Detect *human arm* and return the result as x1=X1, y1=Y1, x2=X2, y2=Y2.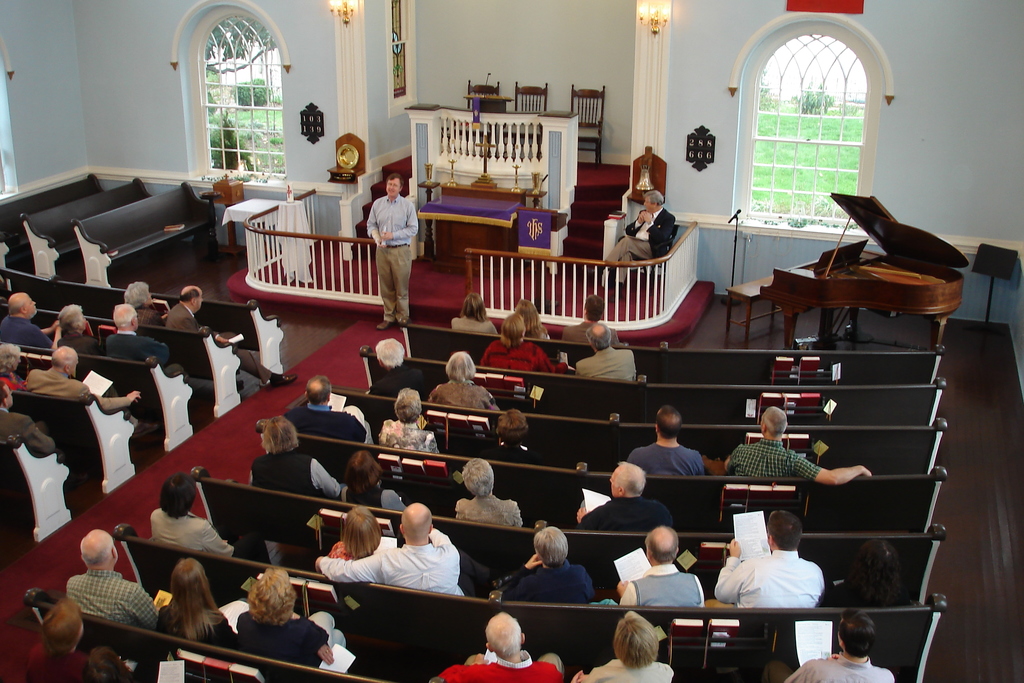
x1=318, y1=625, x2=336, y2=667.
